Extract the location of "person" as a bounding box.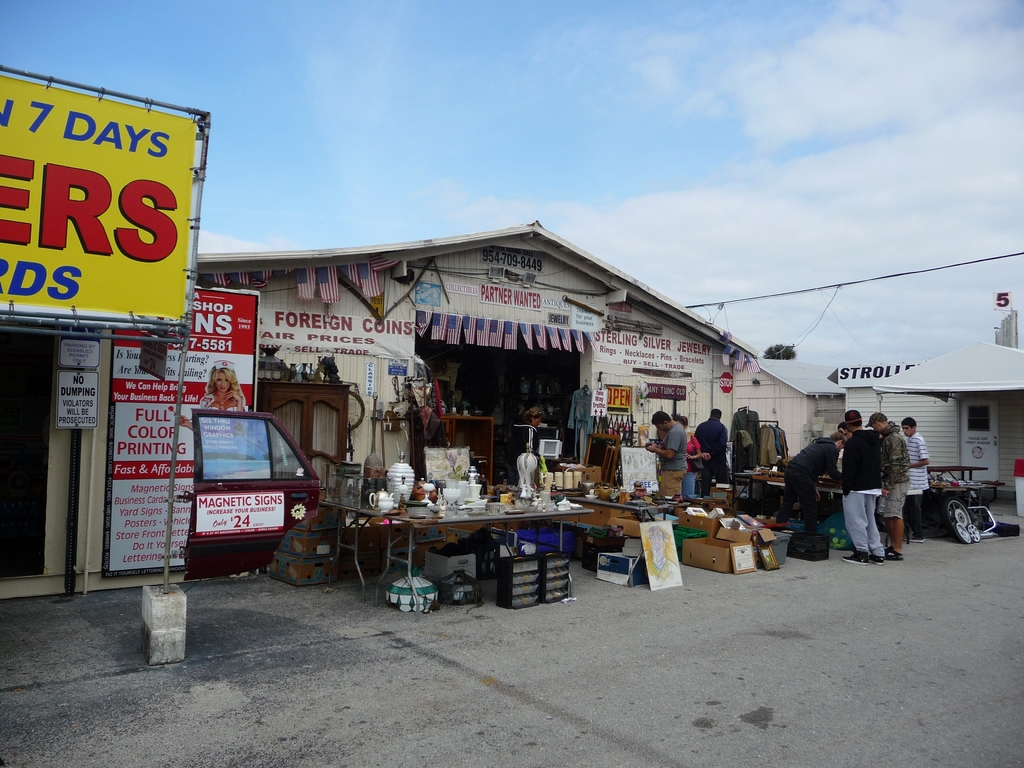
<box>174,357,244,438</box>.
